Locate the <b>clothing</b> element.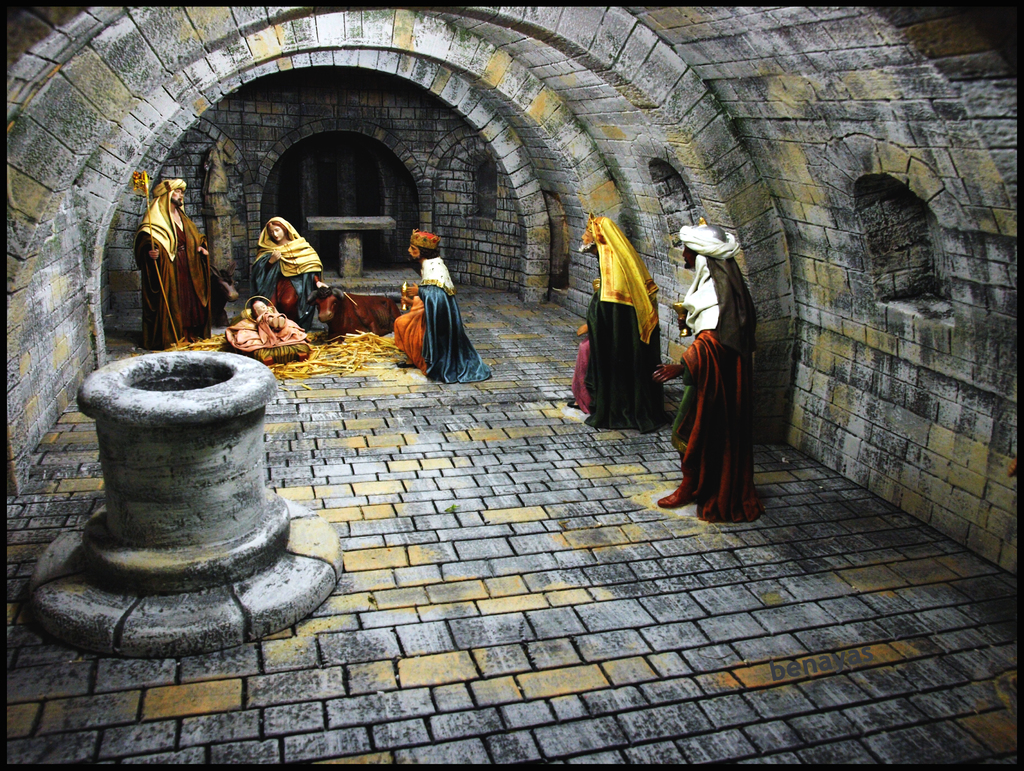
Element bbox: (670, 223, 765, 523).
